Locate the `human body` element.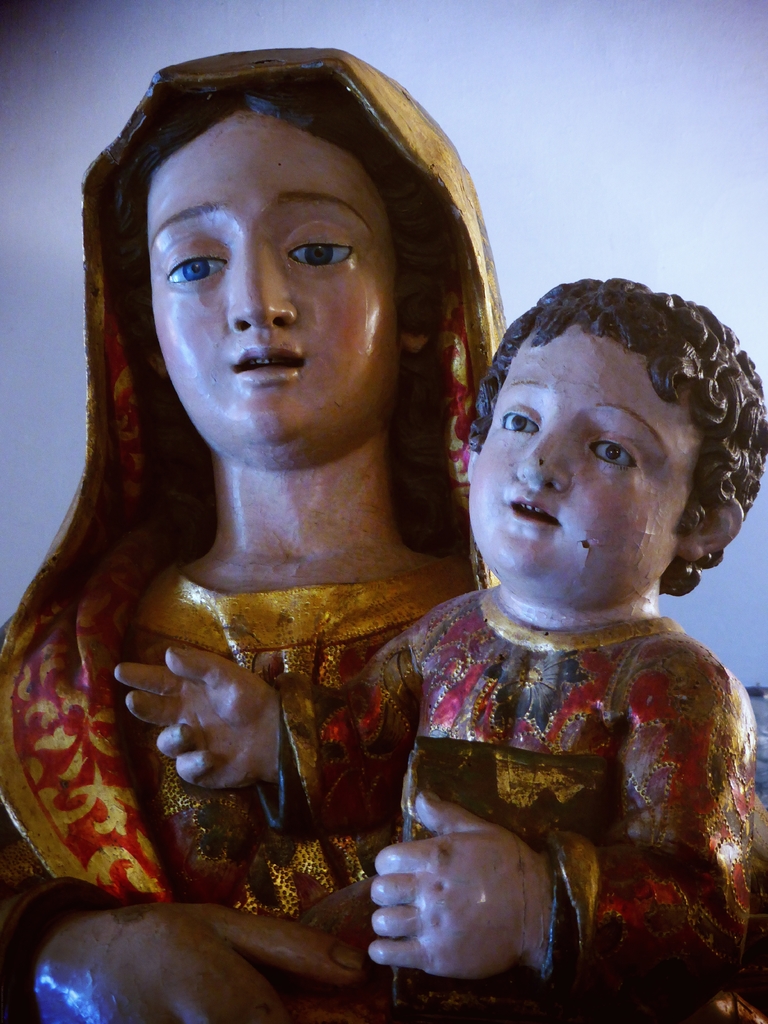
Element bbox: left=31, top=106, right=545, bottom=964.
